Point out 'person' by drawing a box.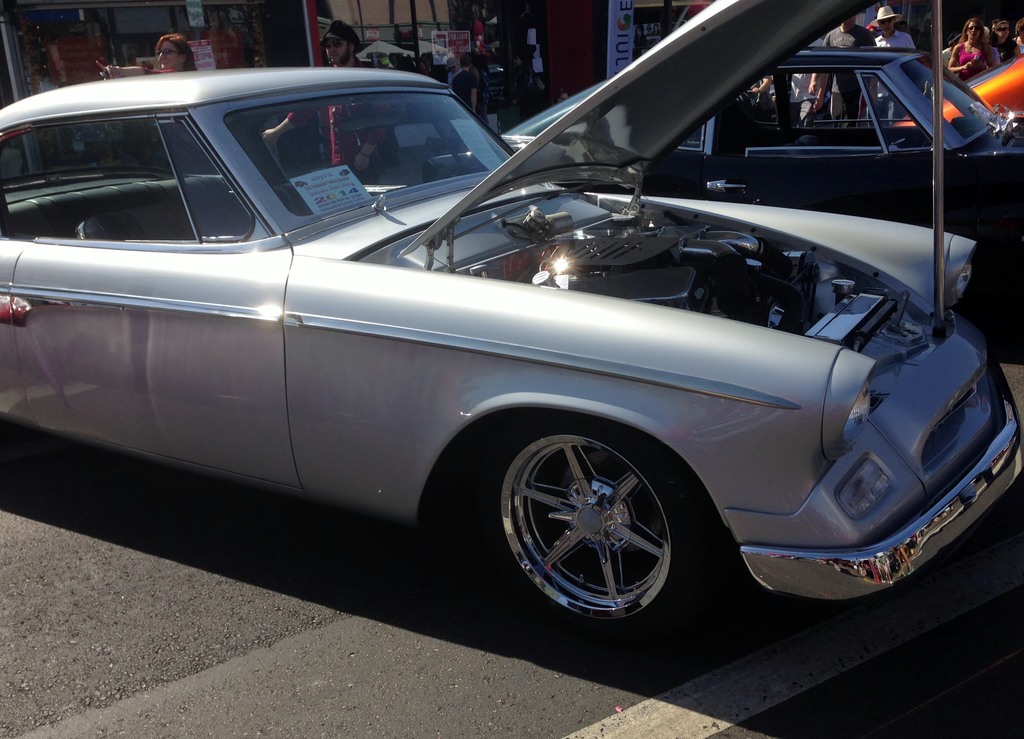
150:35:191:69.
